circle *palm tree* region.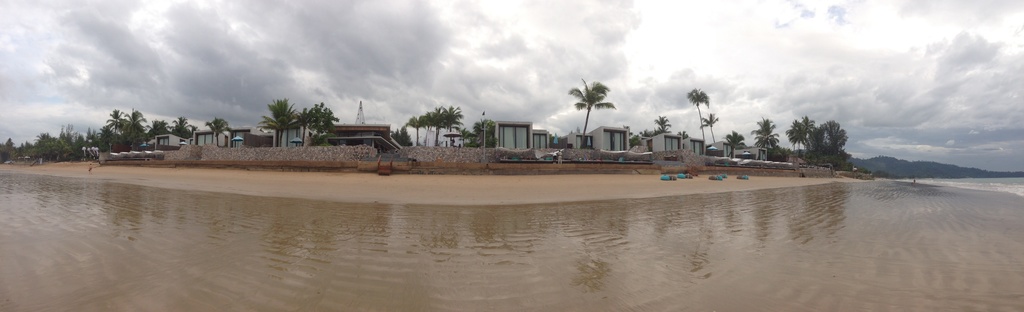
Region: (564,76,616,138).
